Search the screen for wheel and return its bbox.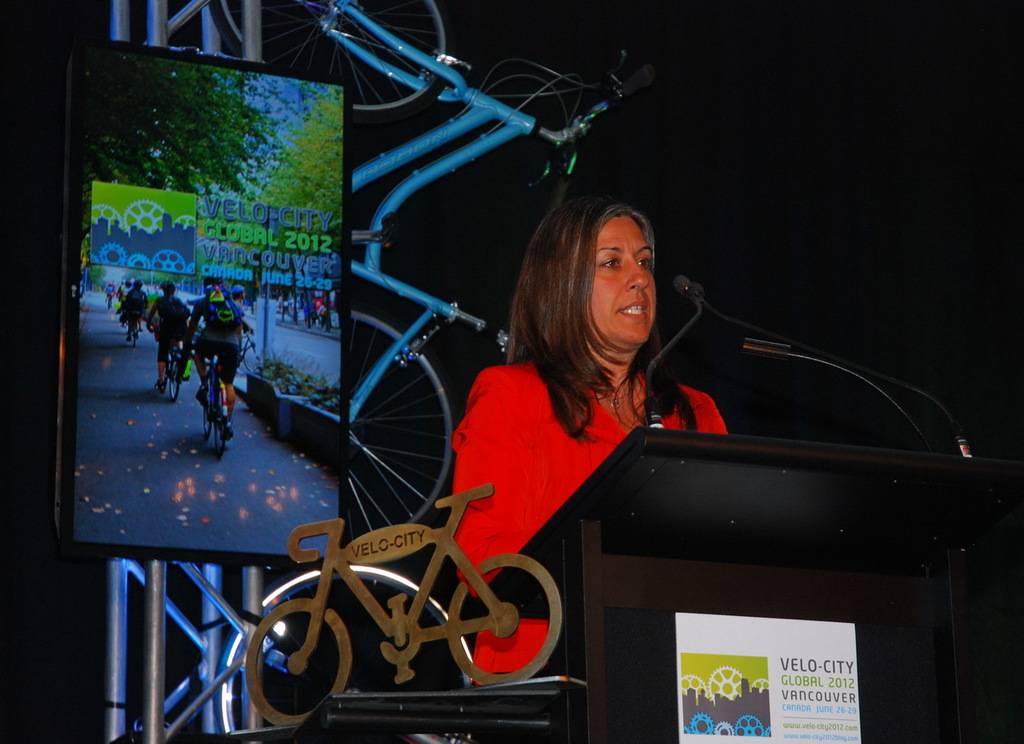
Found: <bbox>446, 554, 566, 688</bbox>.
